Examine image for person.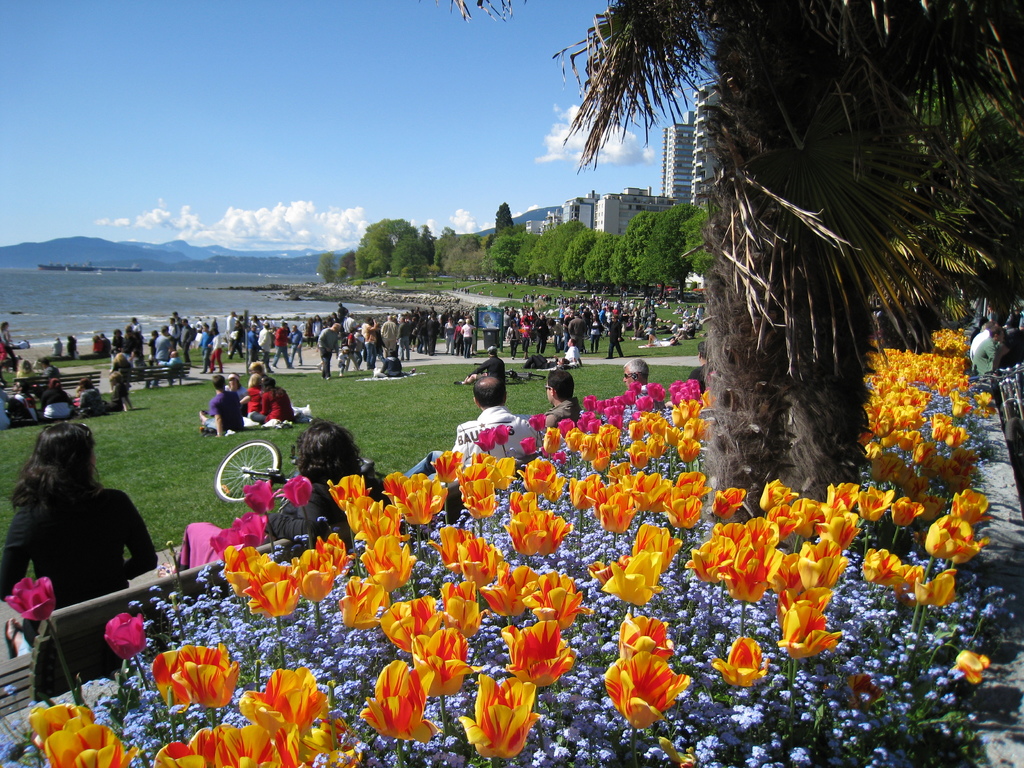
Examination result: x1=251, y1=380, x2=297, y2=439.
